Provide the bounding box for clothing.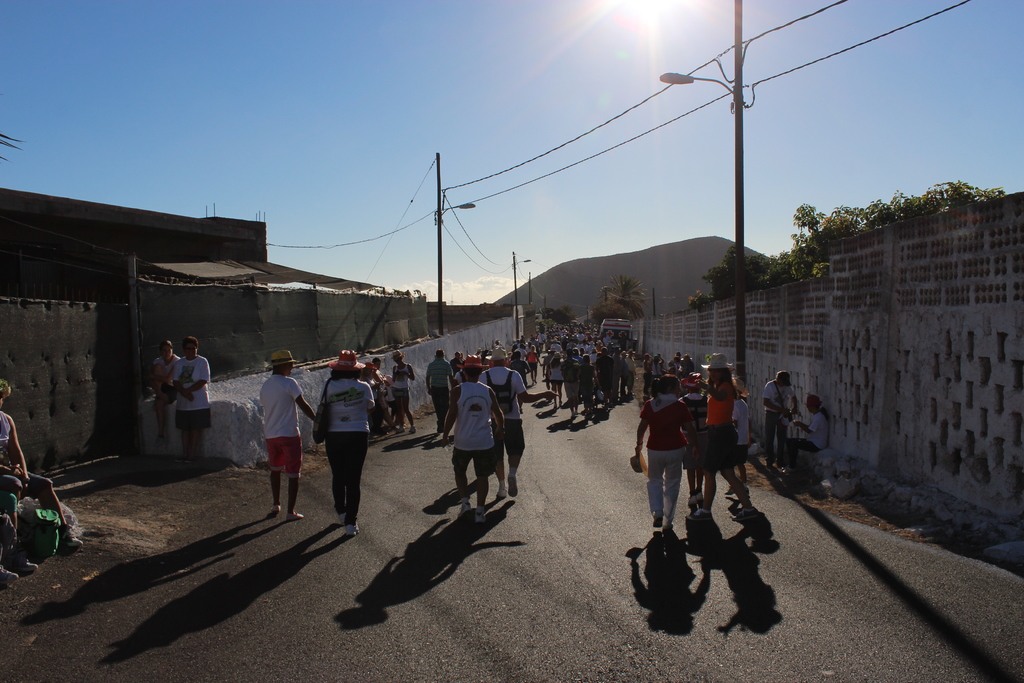
[x1=678, y1=391, x2=705, y2=471].
